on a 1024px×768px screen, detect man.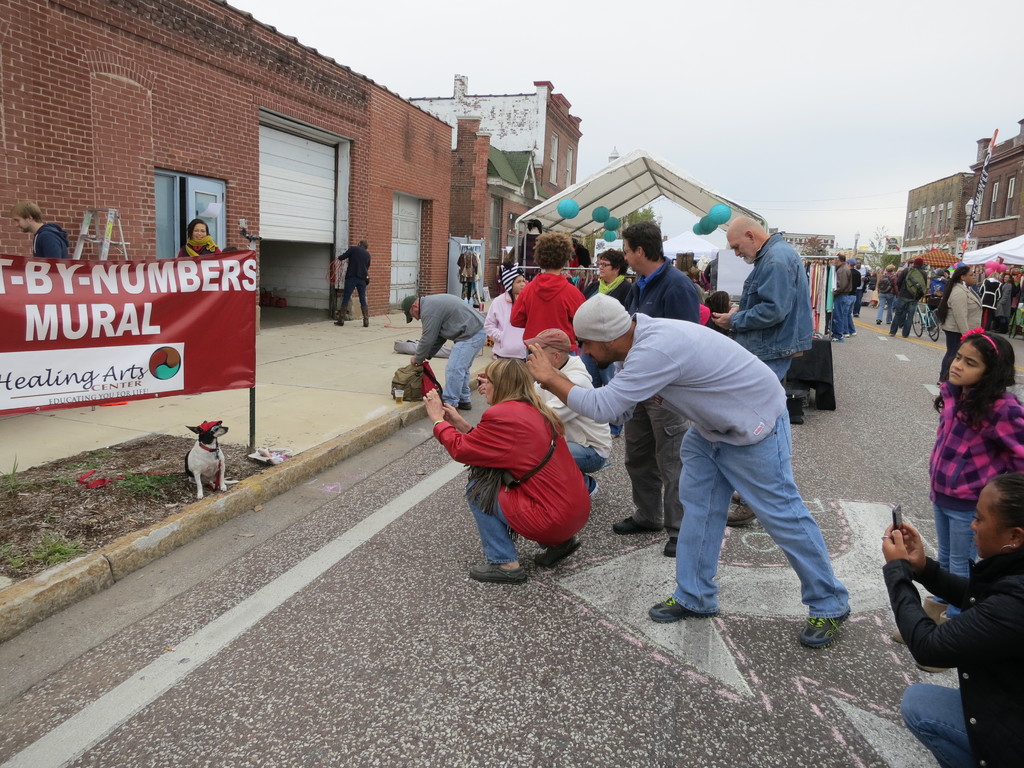
bbox=(400, 294, 490, 413).
